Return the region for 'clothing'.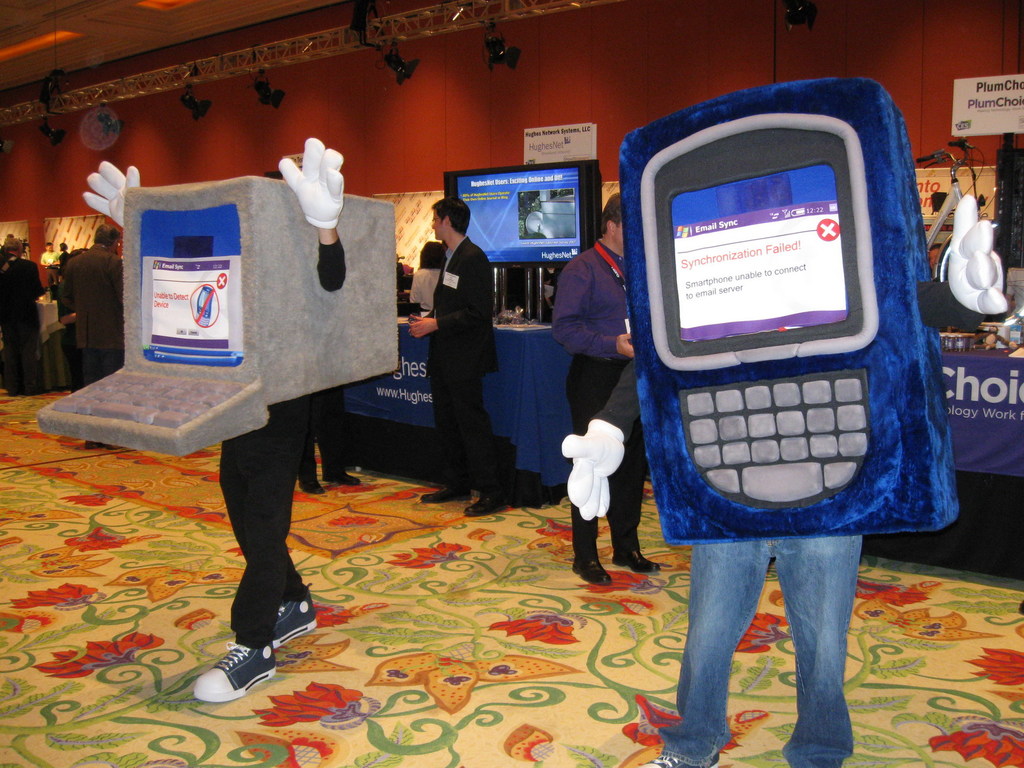
BBox(550, 239, 644, 557).
